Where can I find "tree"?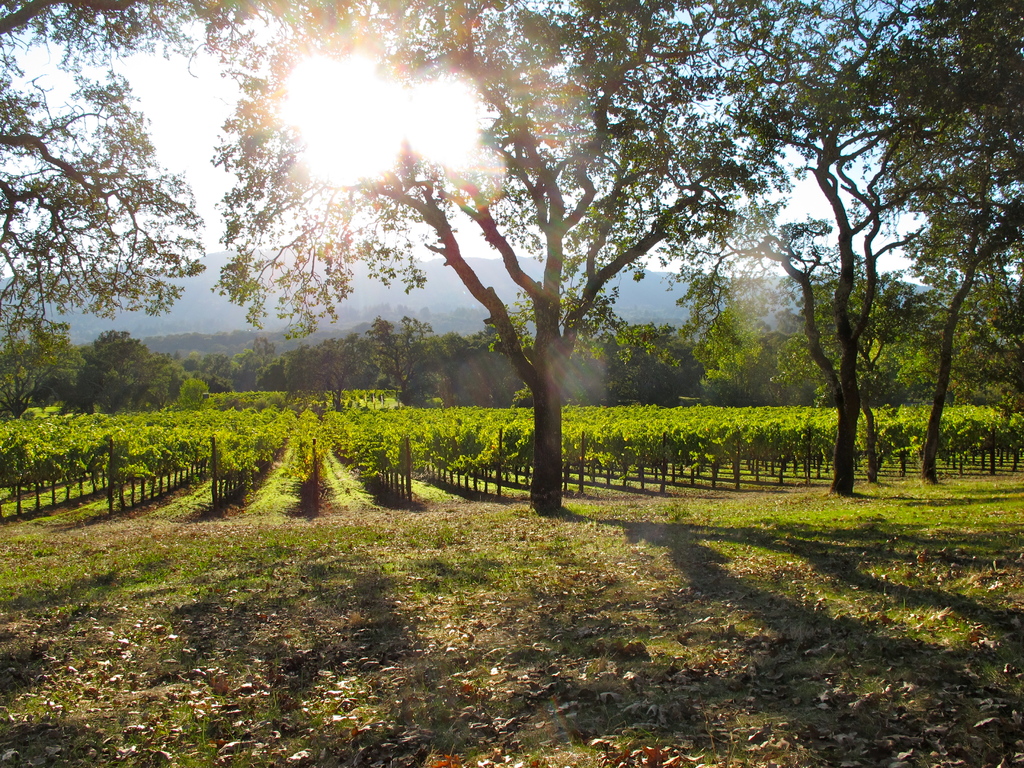
You can find it at bbox(288, 321, 370, 405).
